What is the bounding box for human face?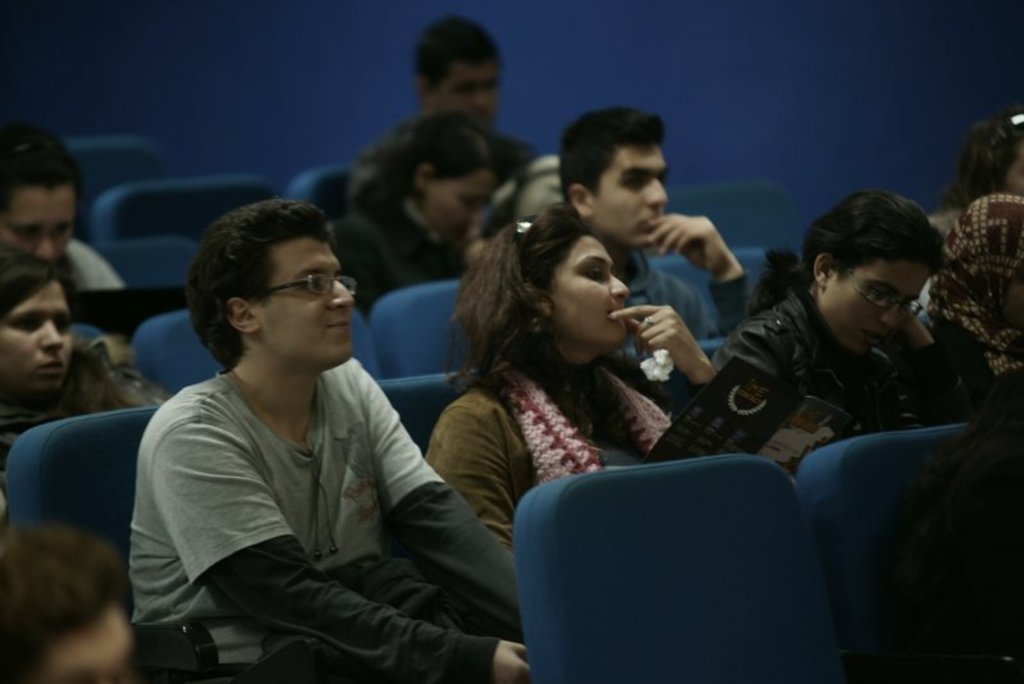
4:178:84:260.
